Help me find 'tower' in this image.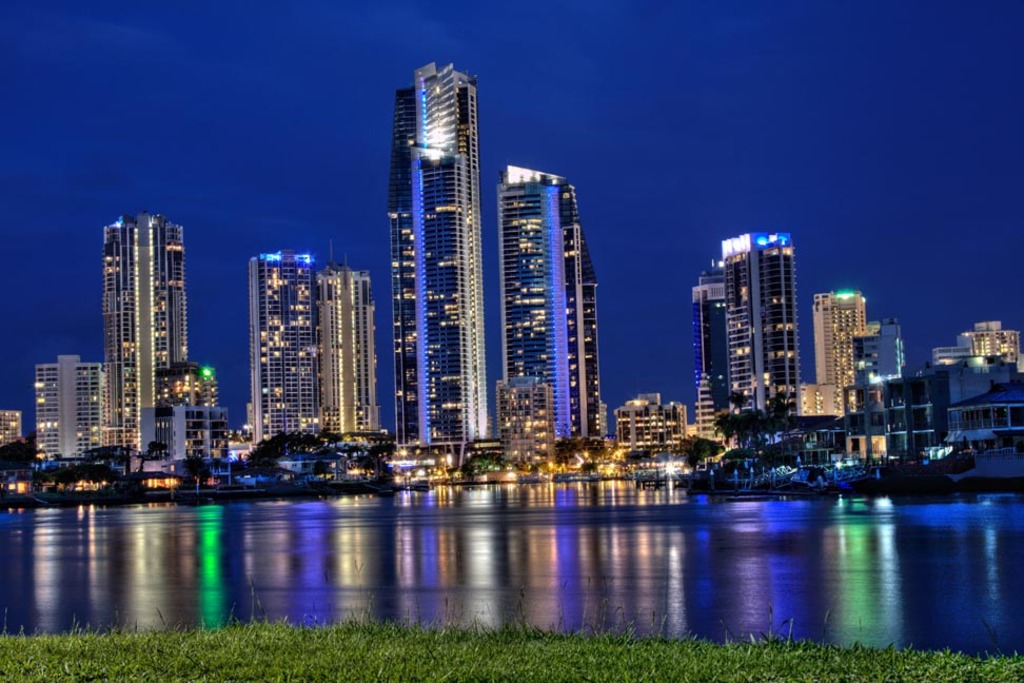
Found it: pyautogui.locateOnScreen(501, 169, 610, 441).
